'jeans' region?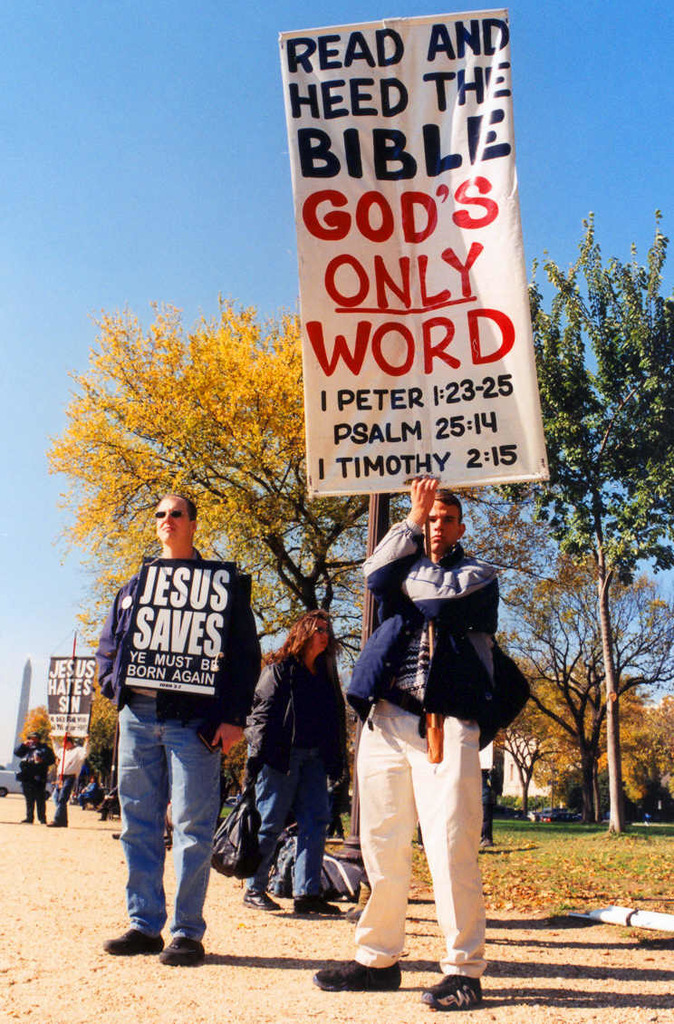
53, 777, 63, 816
